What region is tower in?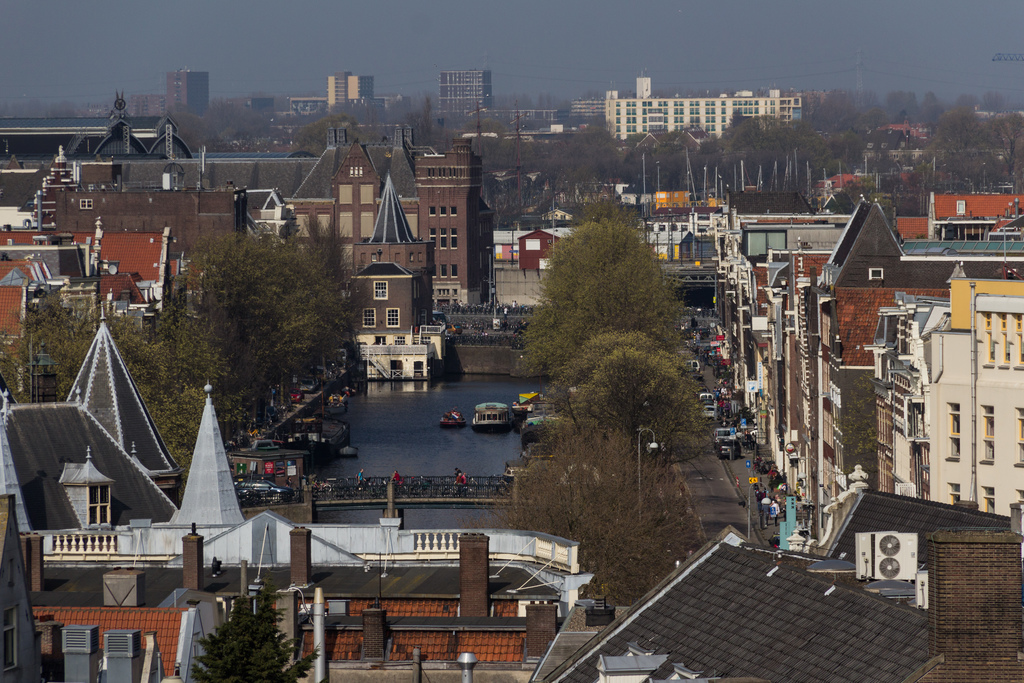
bbox=(412, 135, 494, 313).
